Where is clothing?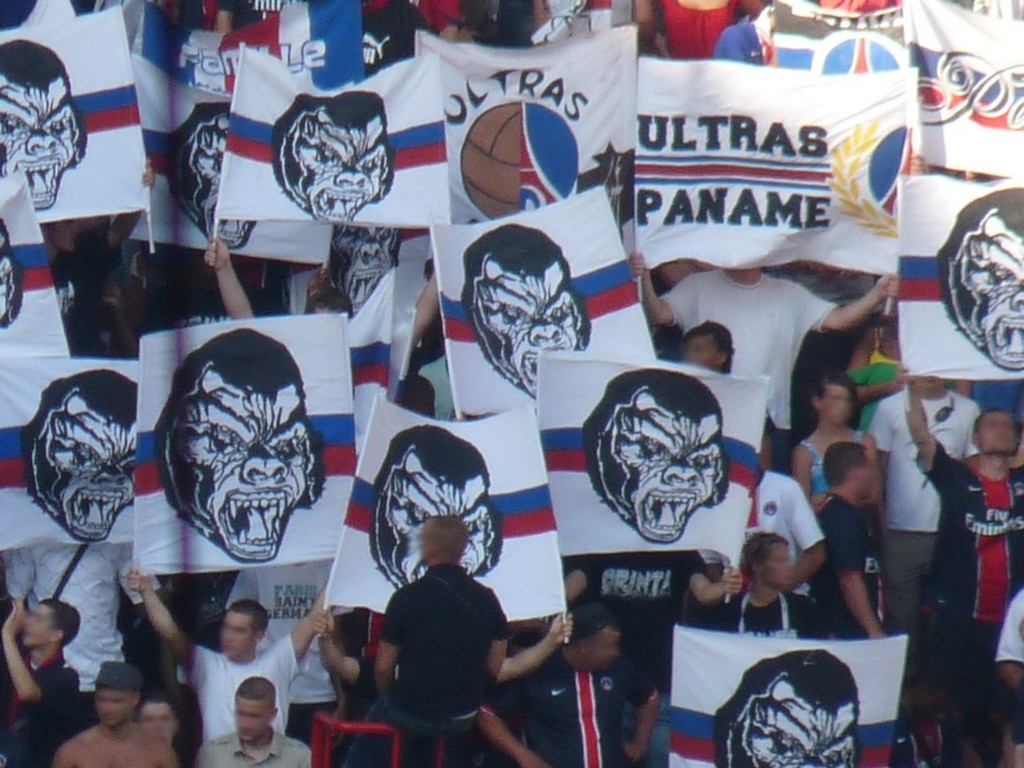
800:428:864:502.
